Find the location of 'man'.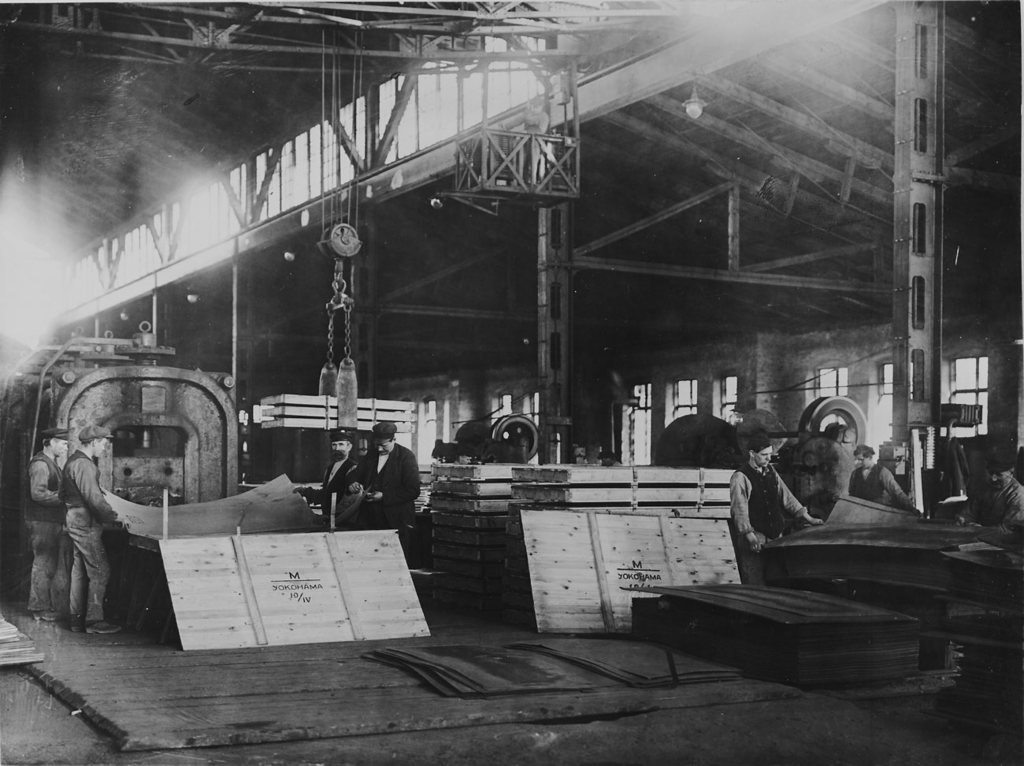
Location: region(312, 424, 424, 556).
